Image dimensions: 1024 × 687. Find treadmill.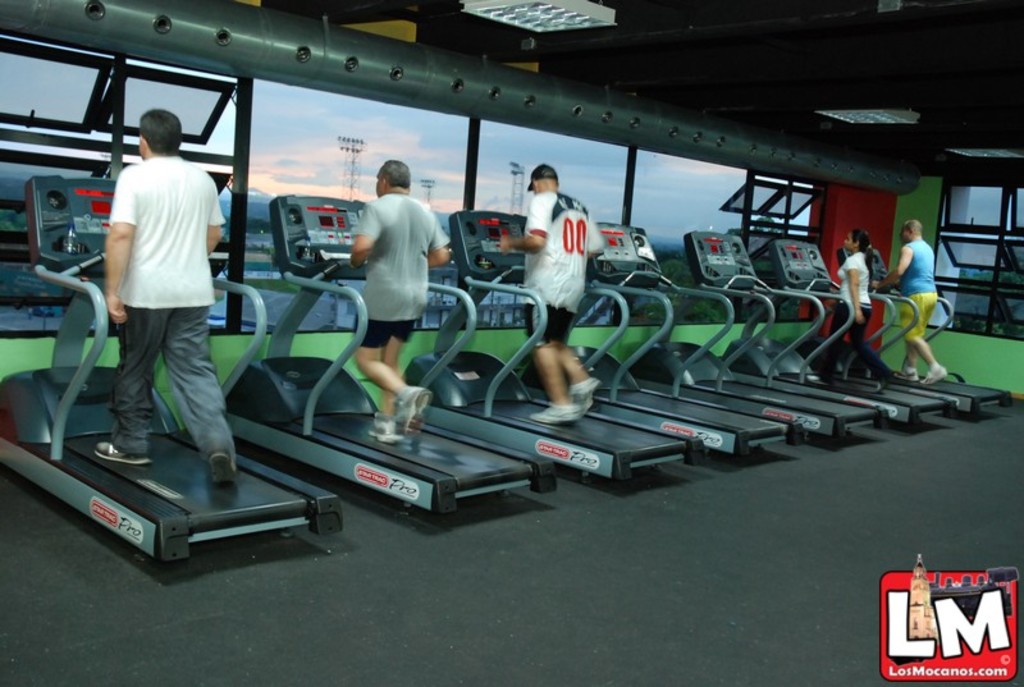
{"left": 0, "top": 165, "right": 360, "bottom": 559}.
